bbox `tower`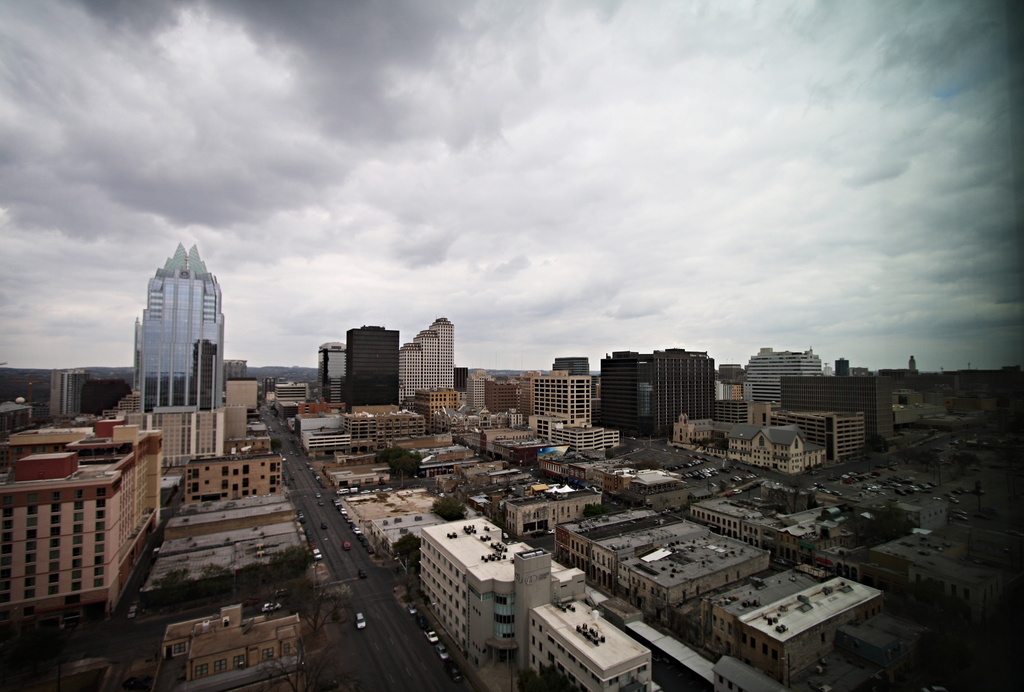
320/339/345/404
